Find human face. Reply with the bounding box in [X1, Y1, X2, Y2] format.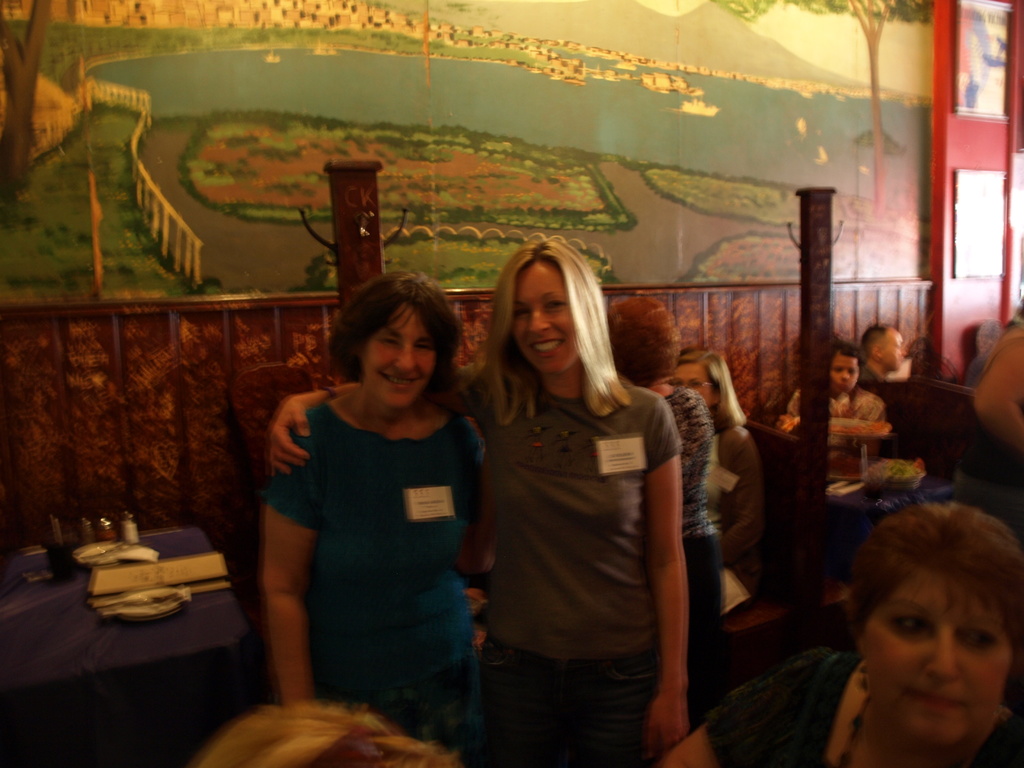
[673, 361, 715, 408].
